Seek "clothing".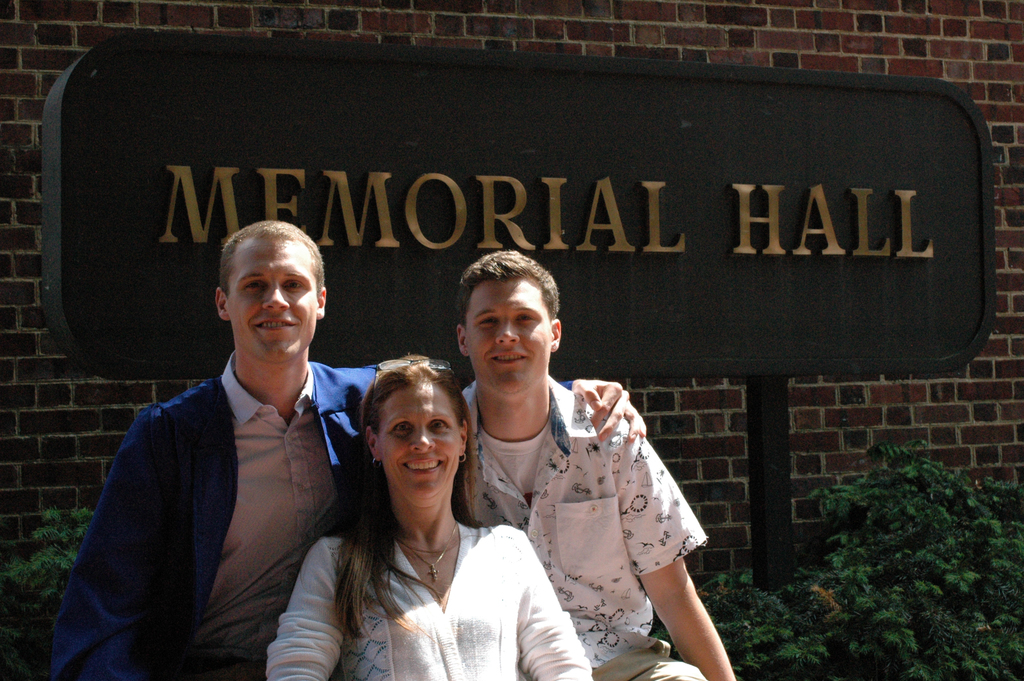
[left=459, top=372, right=708, bottom=680].
